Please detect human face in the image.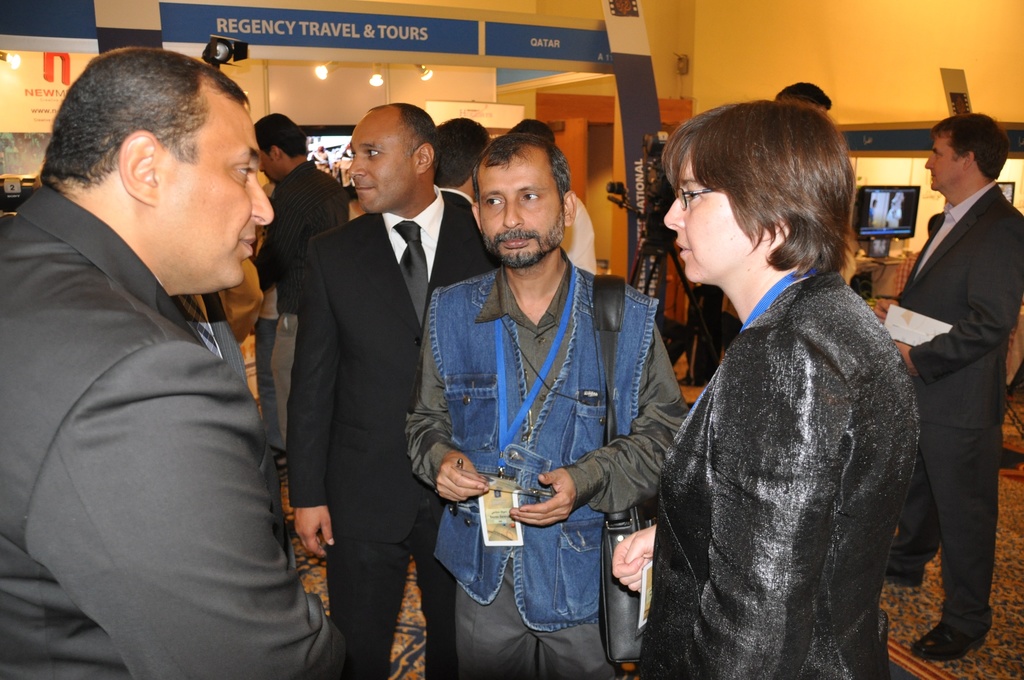
region(168, 100, 275, 289).
